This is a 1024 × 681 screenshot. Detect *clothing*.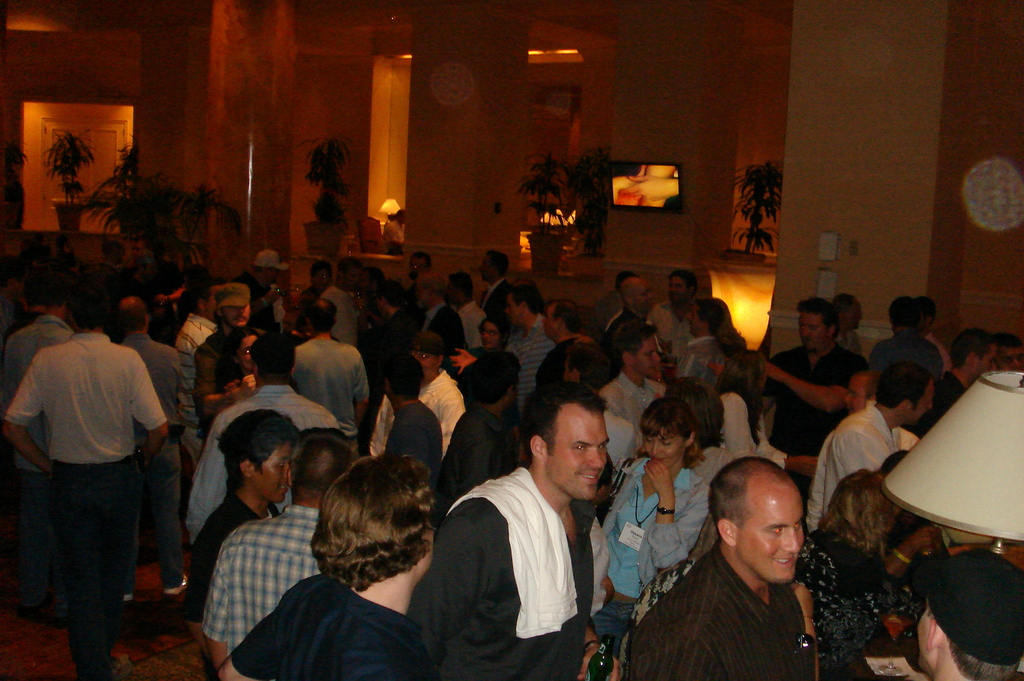
<region>228, 571, 438, 680</region>.
